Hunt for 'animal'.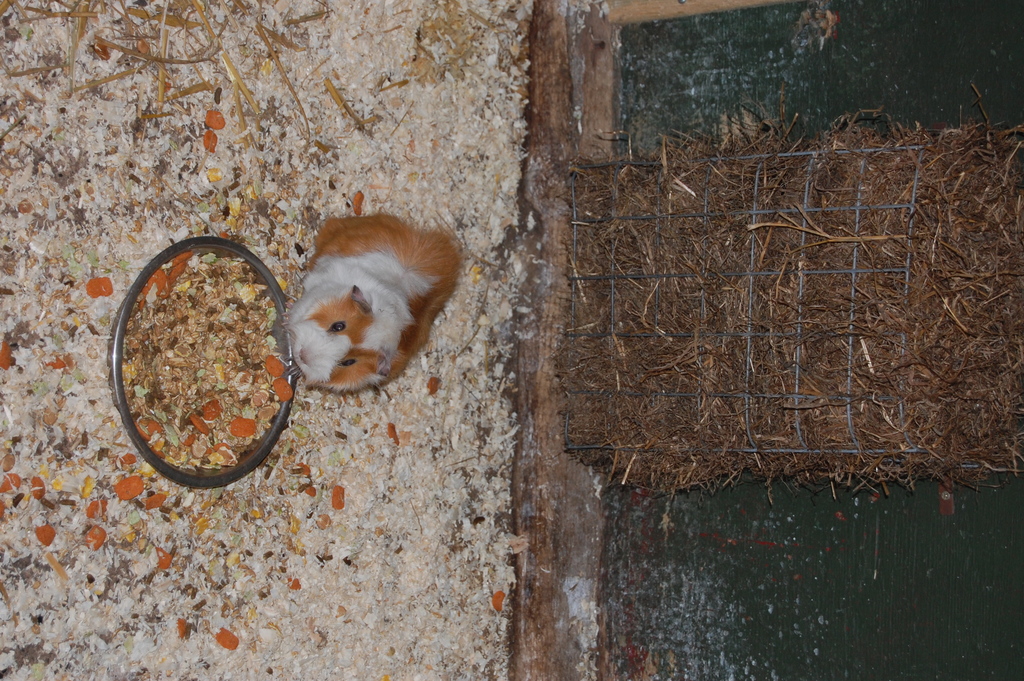
Hunted down at <box>276,209,465,406</box>.
